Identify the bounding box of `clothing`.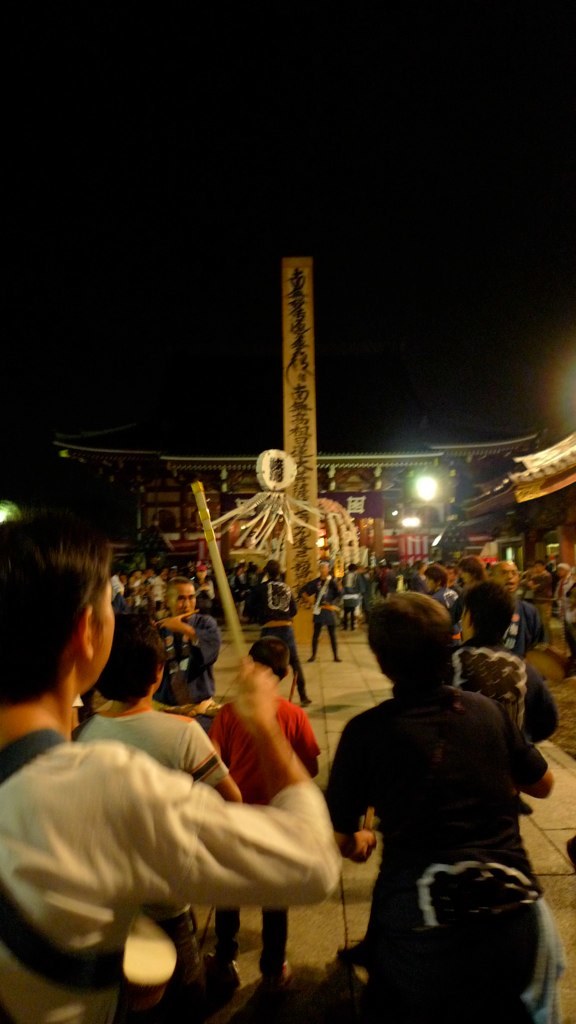
{"left": 446, "top": 638, "right": 565, "bottom": 739}.
